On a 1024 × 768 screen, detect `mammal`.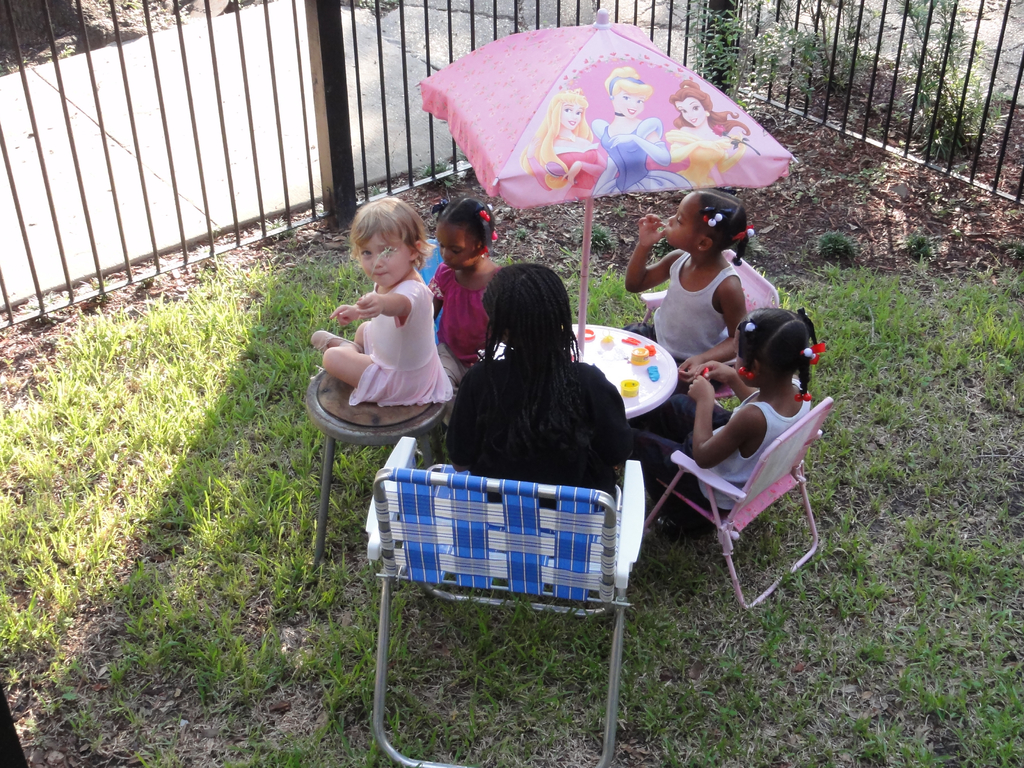
<bbox>308, 188, 448, 406</bbox>.
